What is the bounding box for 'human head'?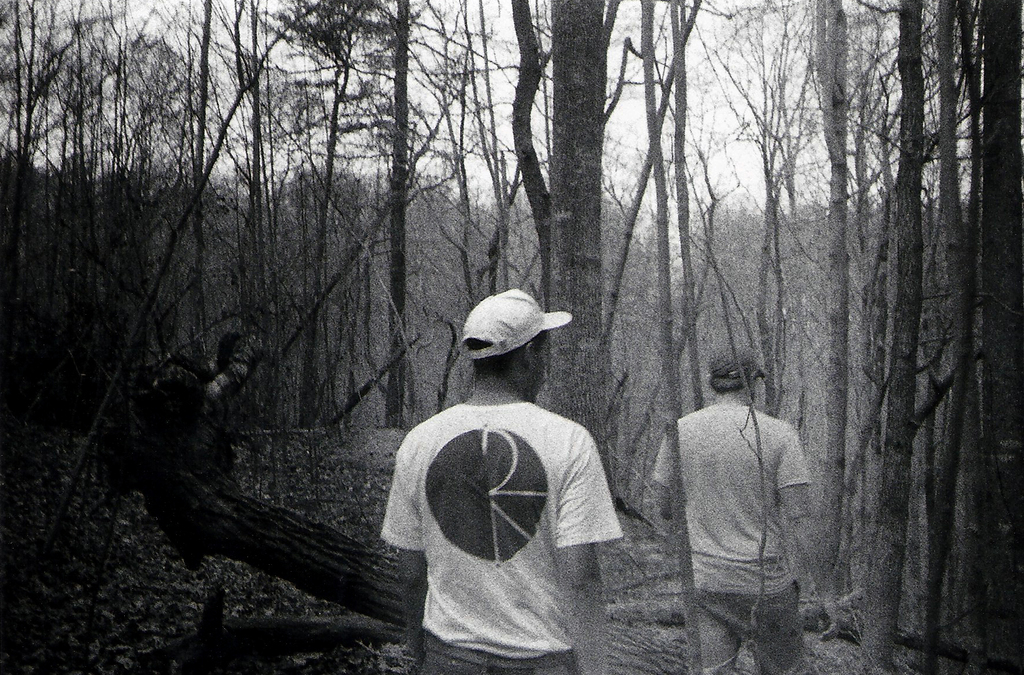
select_region(449, 293, 557, 394).
